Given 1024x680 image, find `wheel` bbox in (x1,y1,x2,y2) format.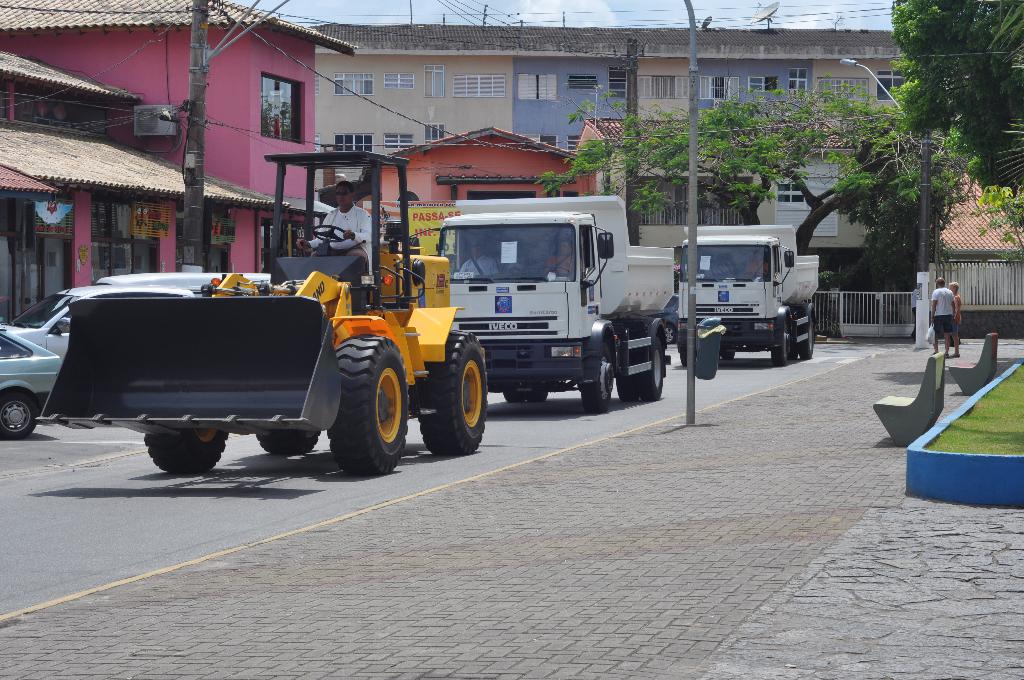
(326,336,412,476).
